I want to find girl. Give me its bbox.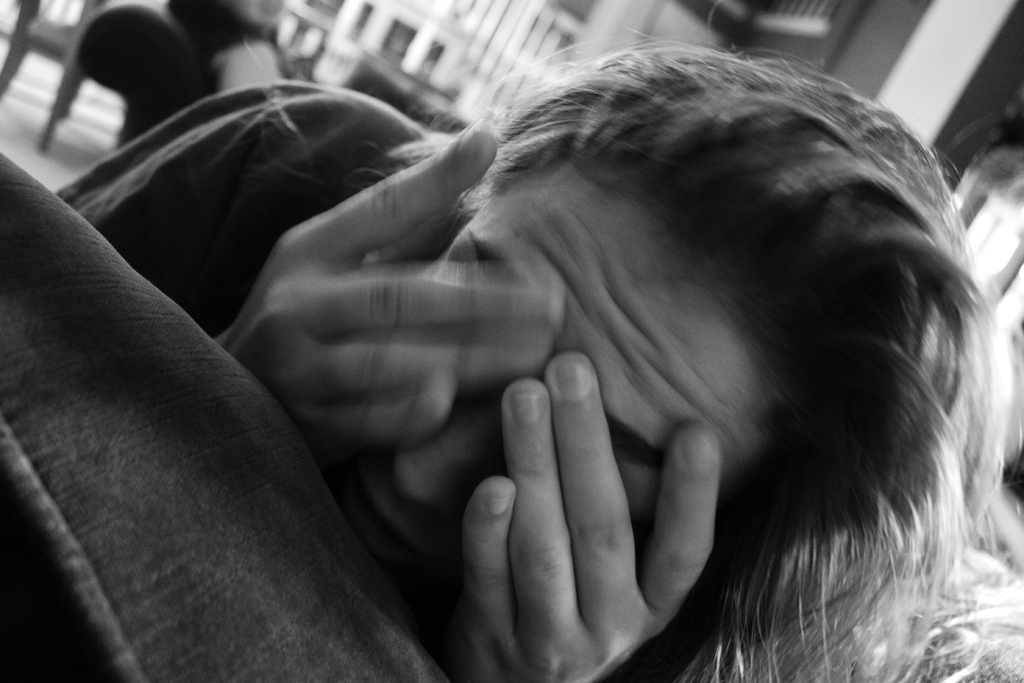
(45, 0, 1023, 682).
